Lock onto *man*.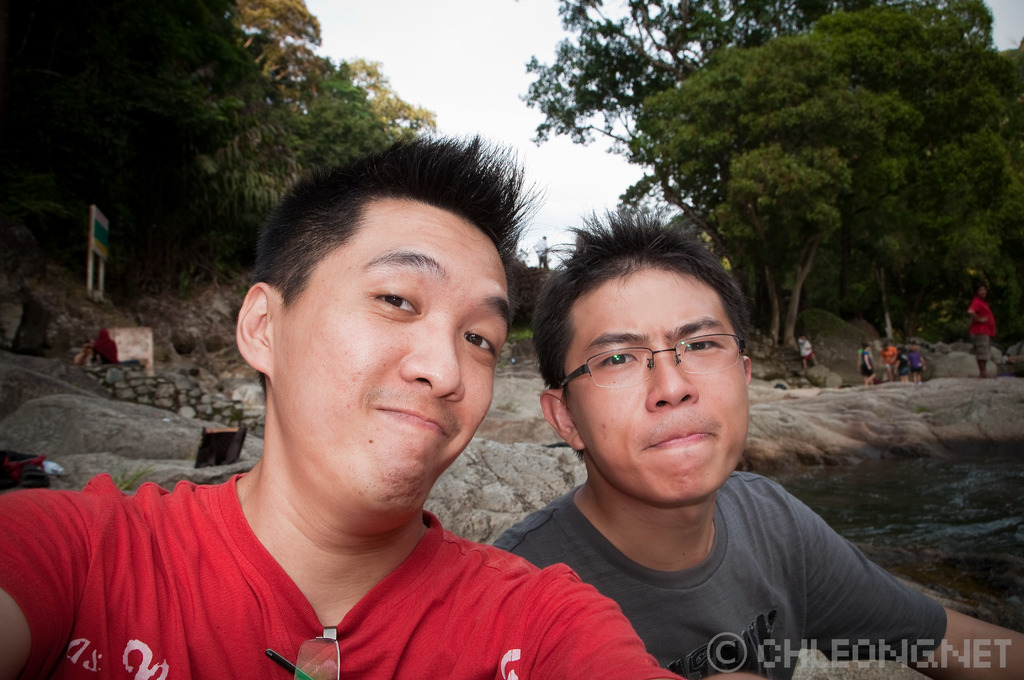
Locked: 0 126 683 679.
